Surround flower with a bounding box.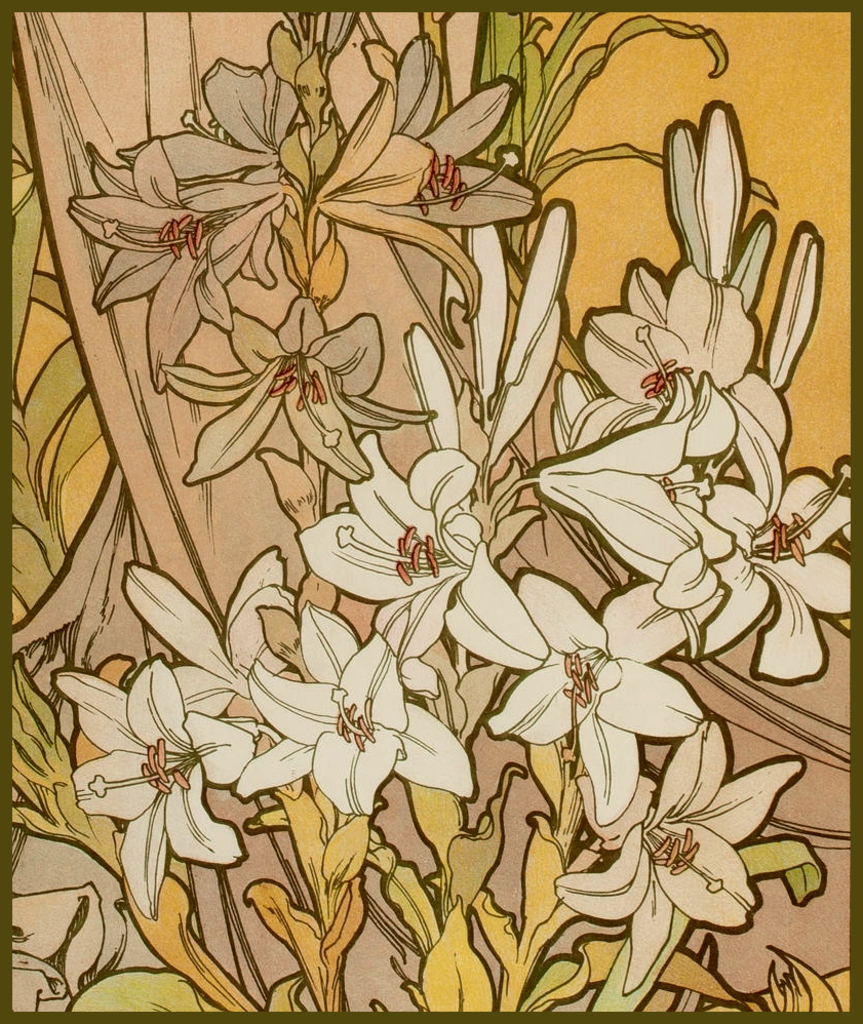
l=351, t=67, r=862, b=877.
